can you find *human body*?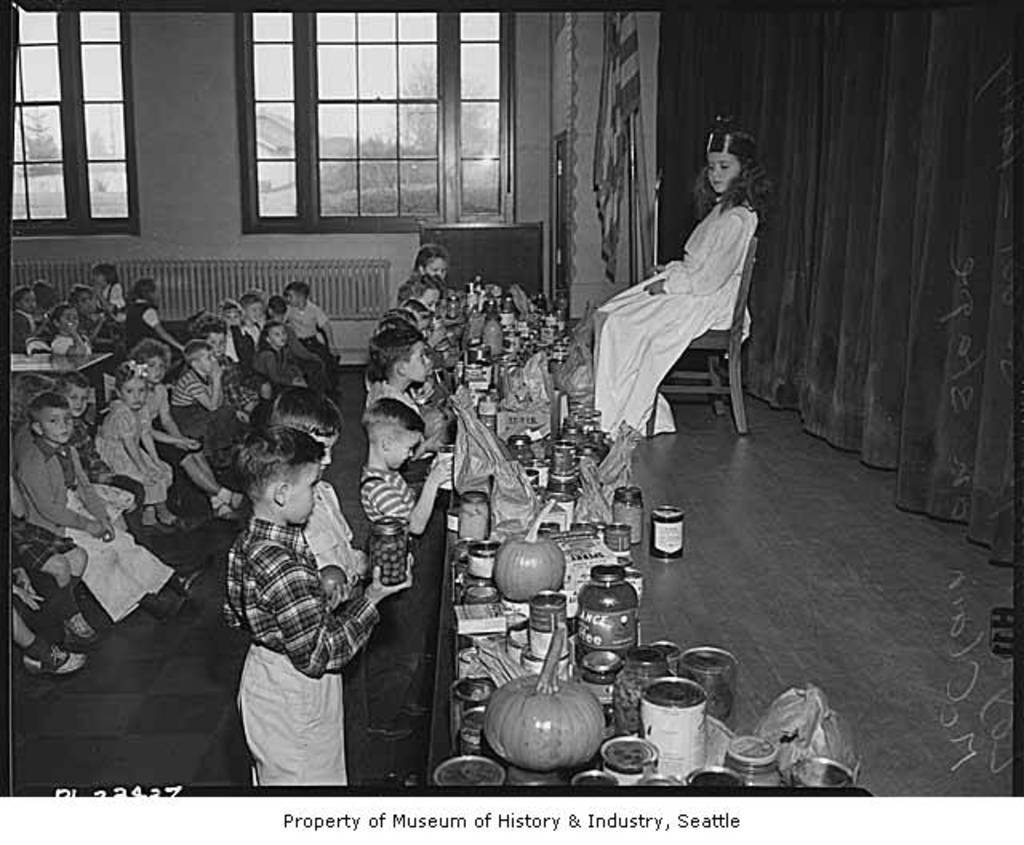
Yes, bounding box: select_region(227, 514, 422, 765).
